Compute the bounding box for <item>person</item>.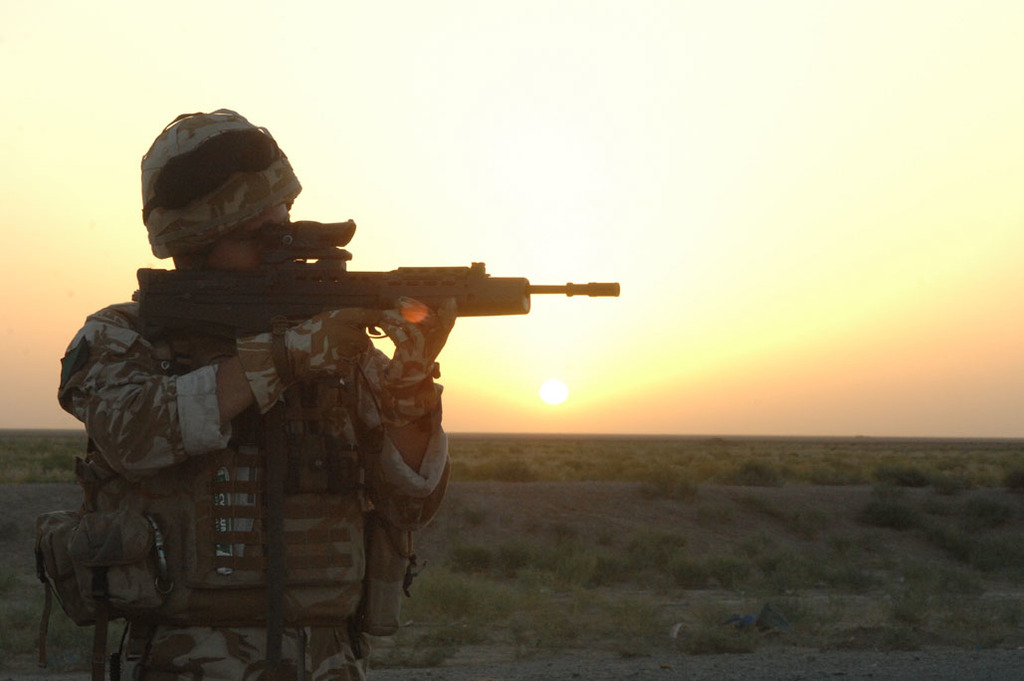
left=44, top=94, right=465, bottom=680.
